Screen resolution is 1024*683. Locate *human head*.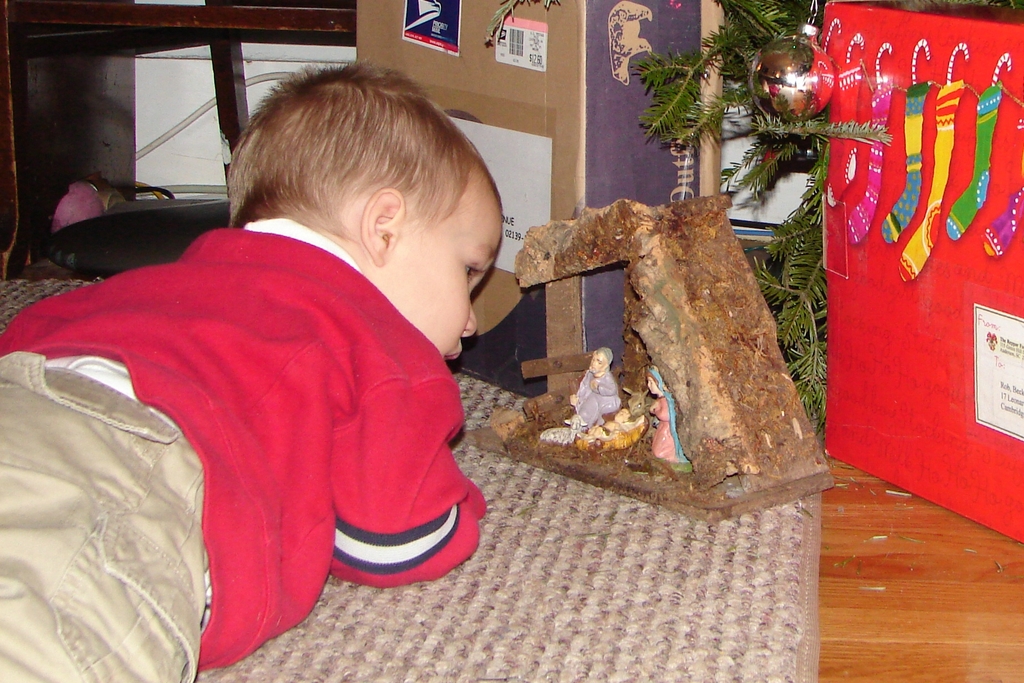
(x1=645, y1=362, x2=662, y2=395).
